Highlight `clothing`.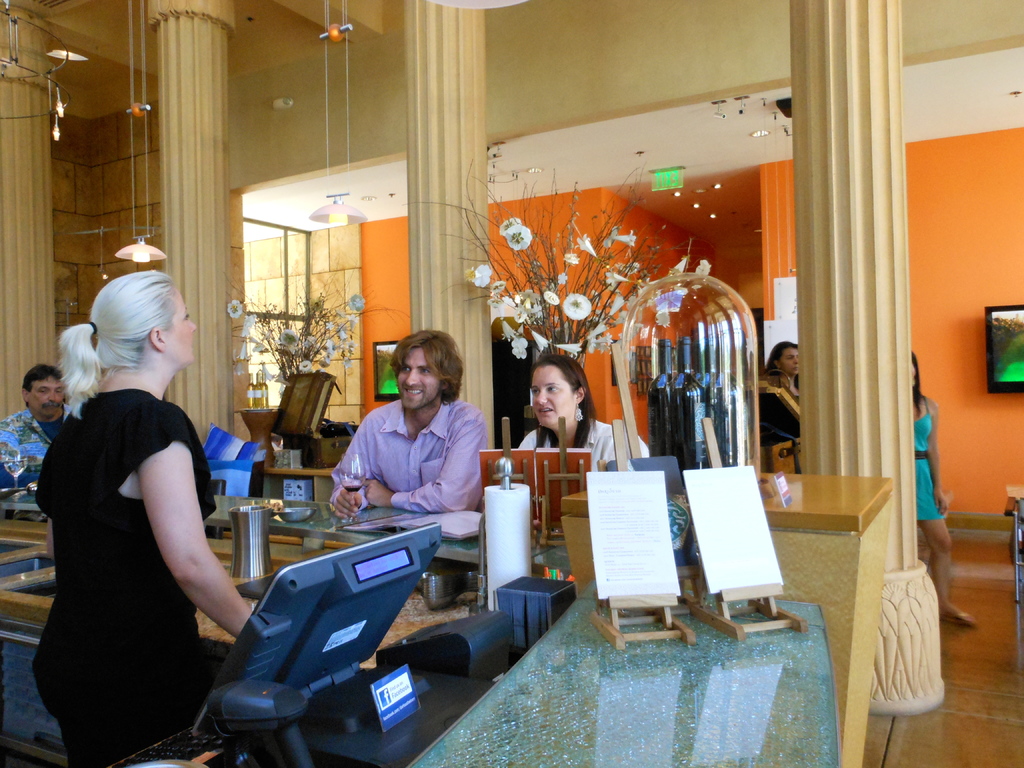
Highlighted region: (x1=755, y1=378, x2=813, y2=475).
